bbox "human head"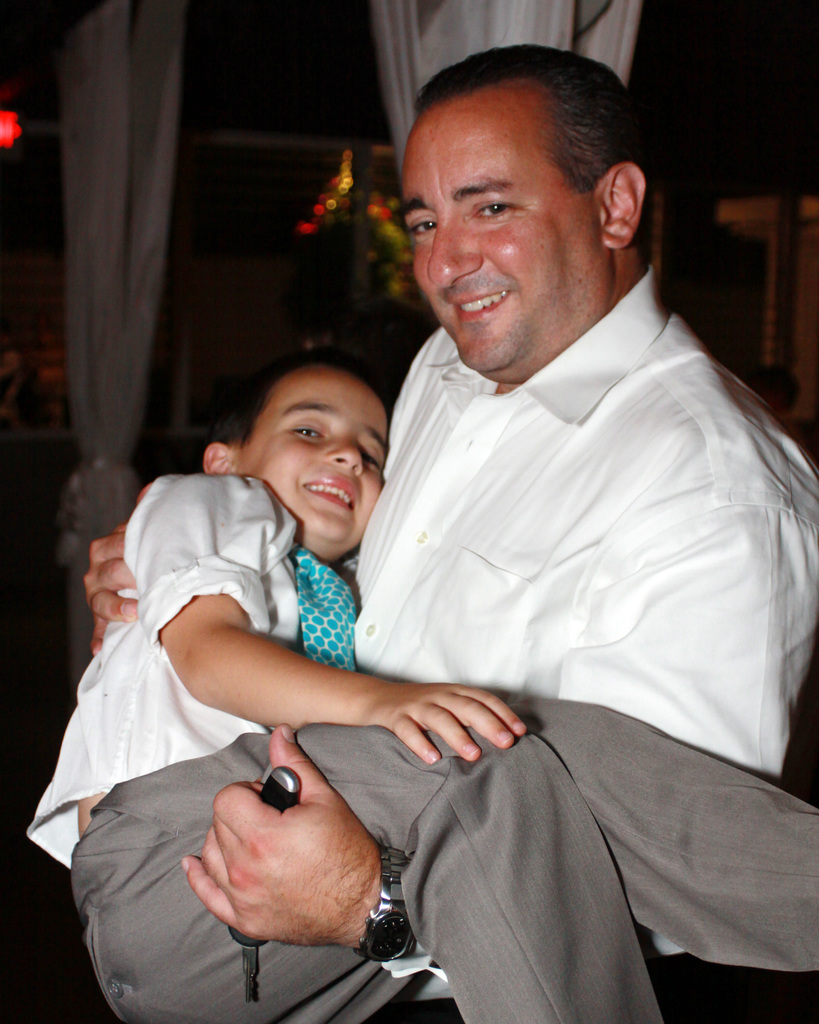
bbox(394, 44, 660, 333)
